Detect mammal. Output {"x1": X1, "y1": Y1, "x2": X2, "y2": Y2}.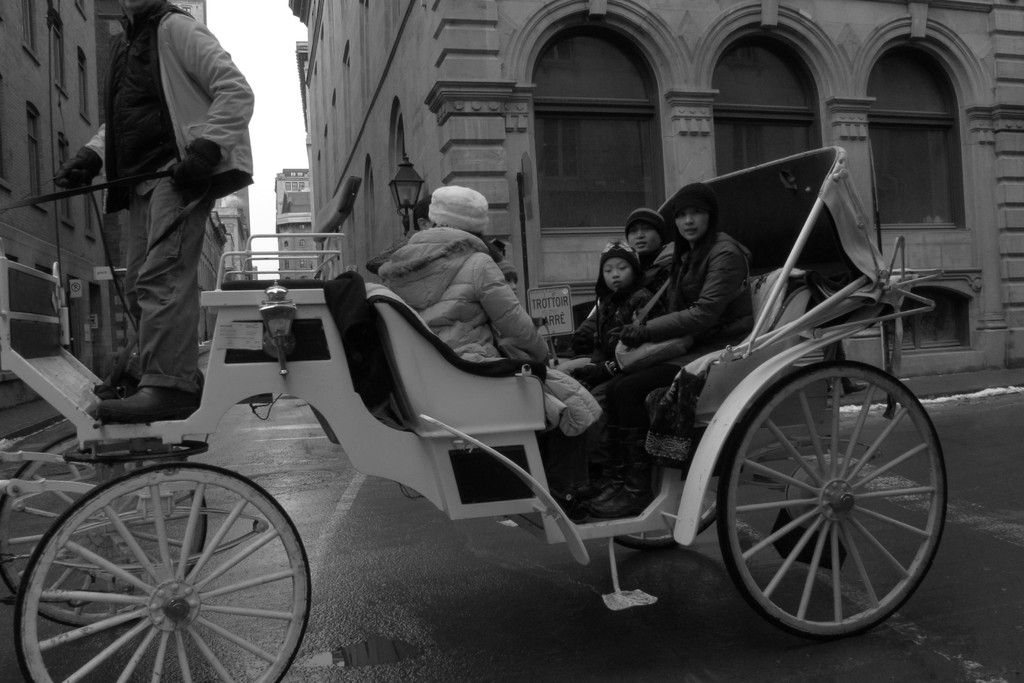
{"x1": 381, "y1": 184, "x2": 605, "y2": 511}.
